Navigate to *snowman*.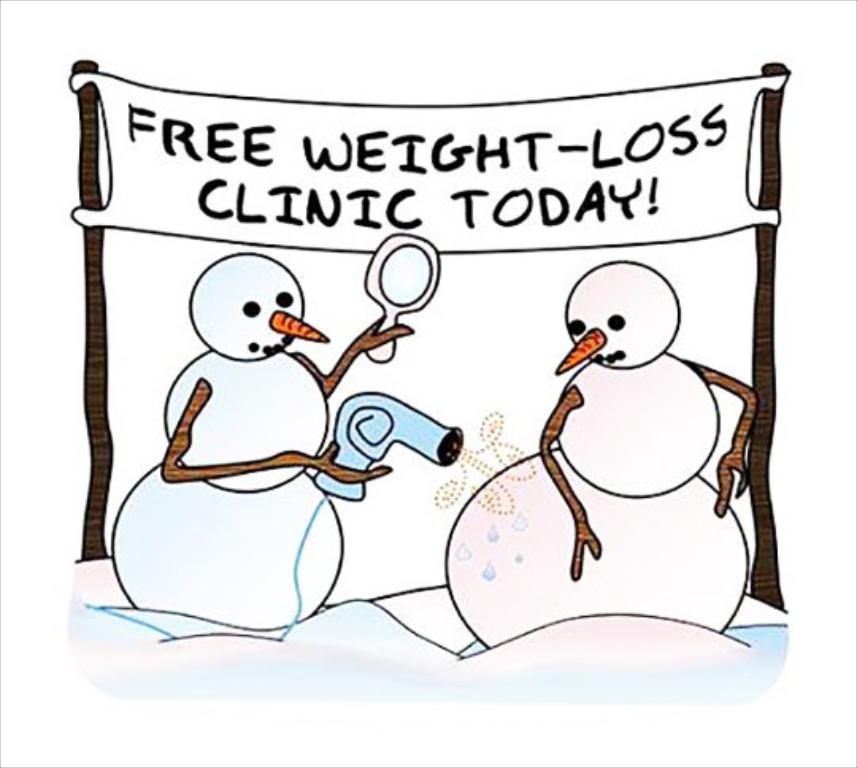
Navigation target: box(541, 260, 760, 581).
